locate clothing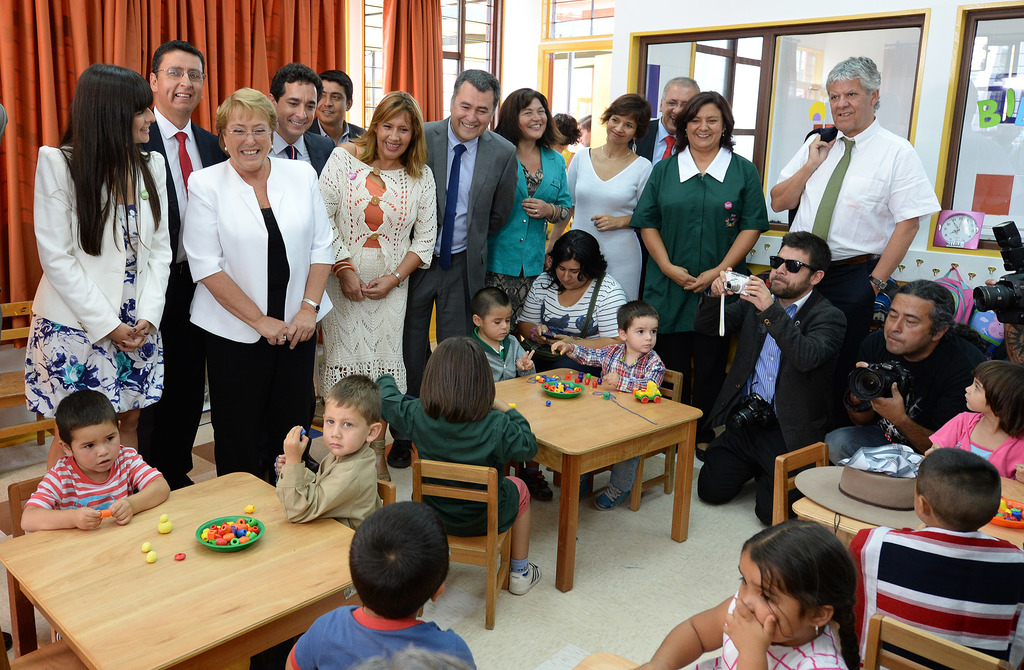
928, 404, 1023, 486
